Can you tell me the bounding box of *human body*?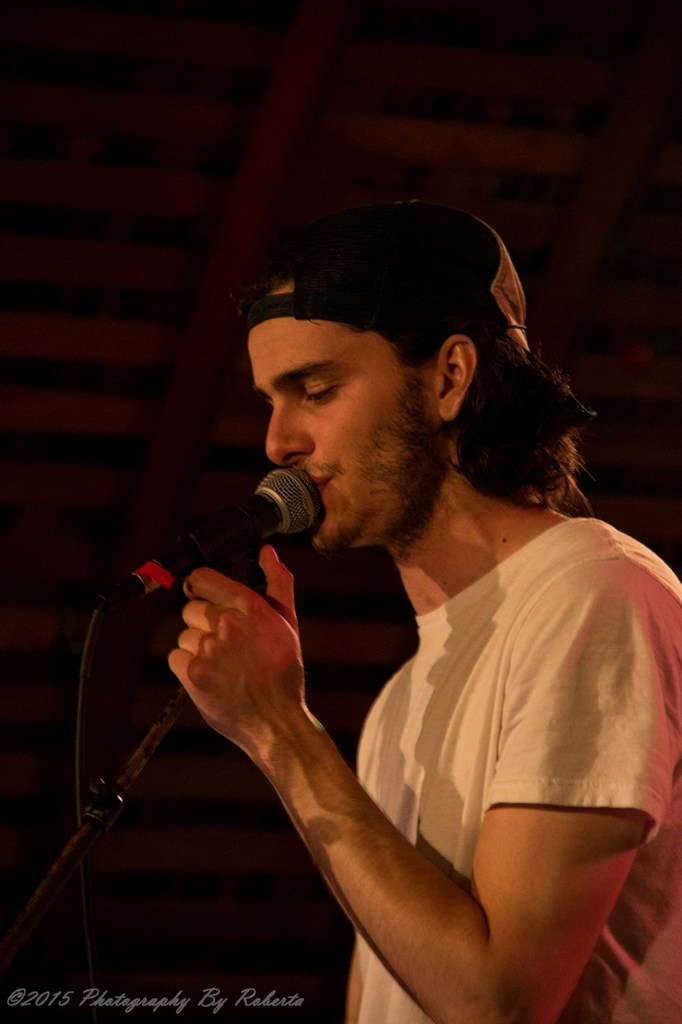
4, 292, 631, 1023.
